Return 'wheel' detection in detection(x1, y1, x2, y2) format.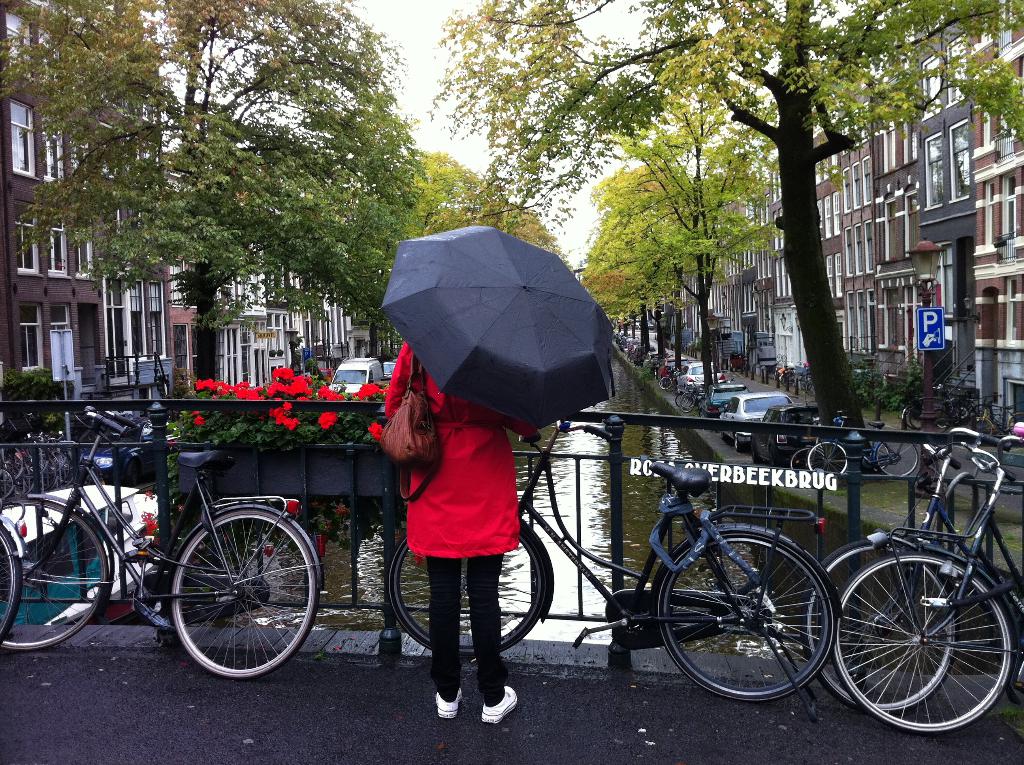
detection(0, 529, 23, 645).
